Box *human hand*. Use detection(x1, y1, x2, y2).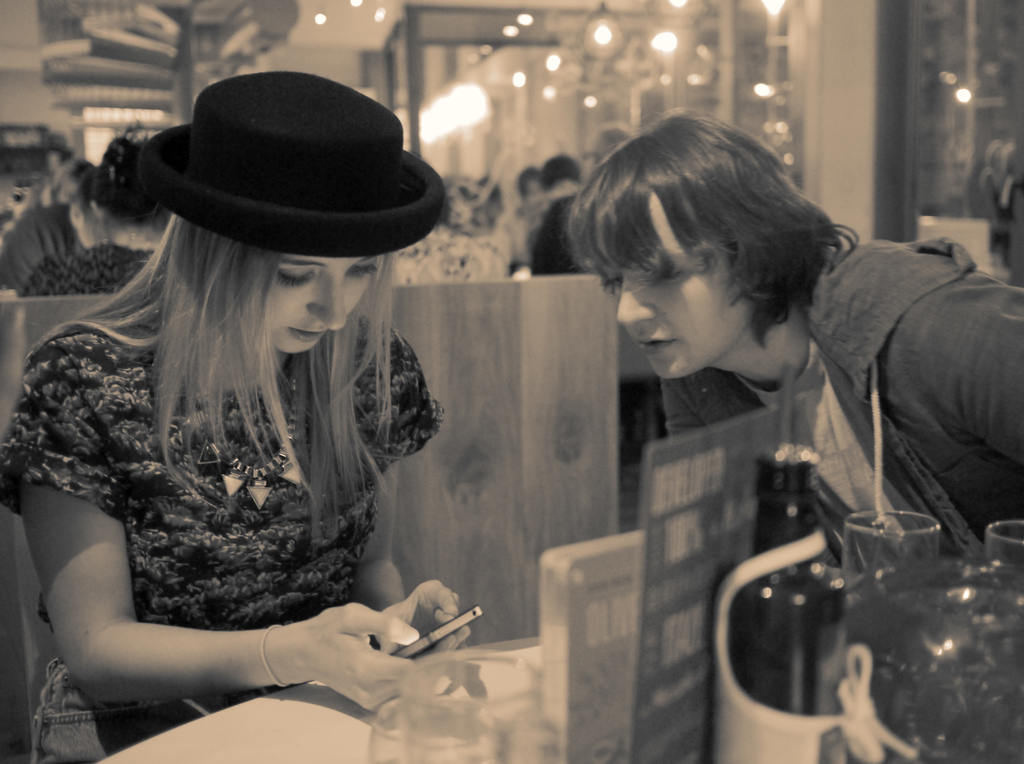
detection(372, 578, 470, 661).
